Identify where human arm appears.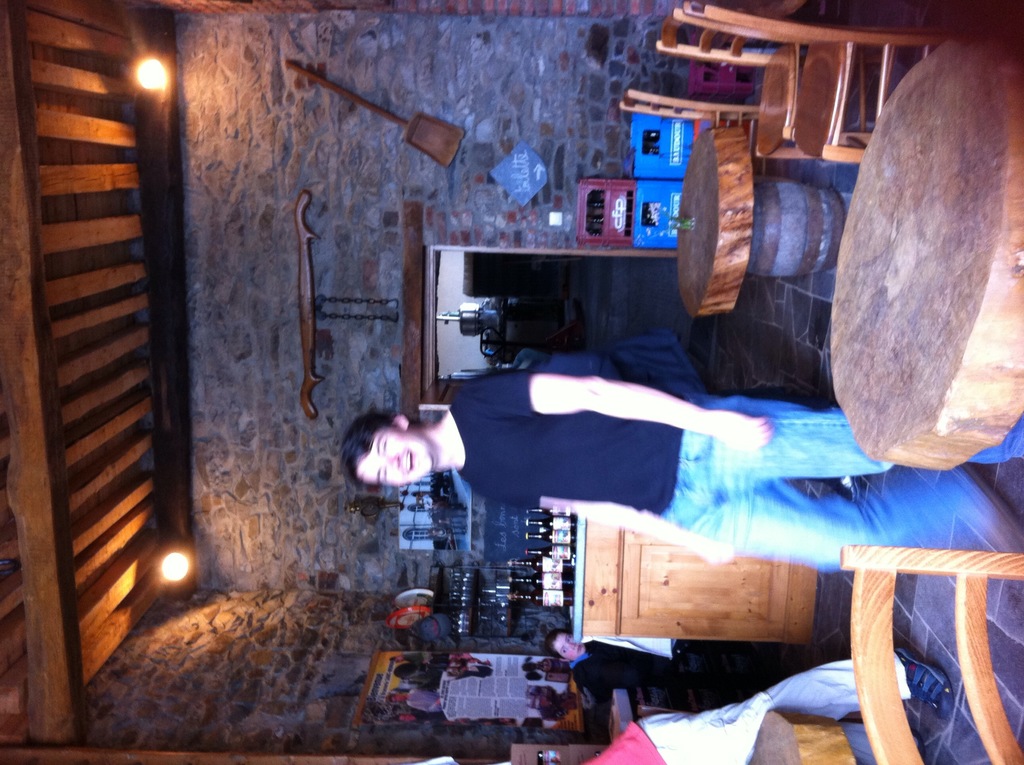
Appears at Rect(456, 370, 771, 455).
